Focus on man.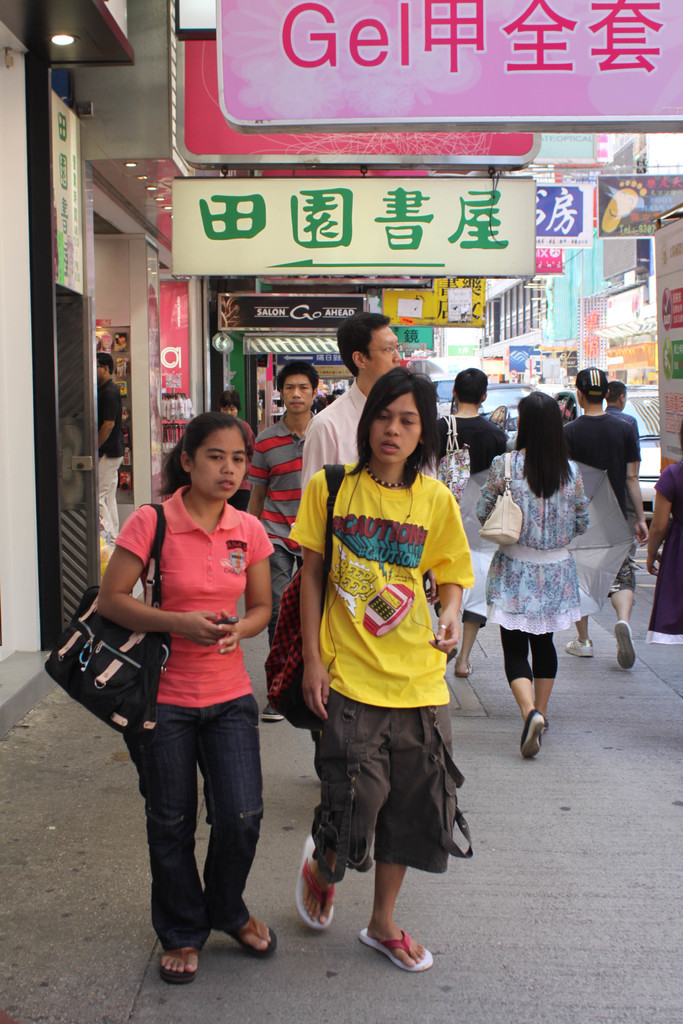
Focused at Rect(97, 354, 129, 540).
